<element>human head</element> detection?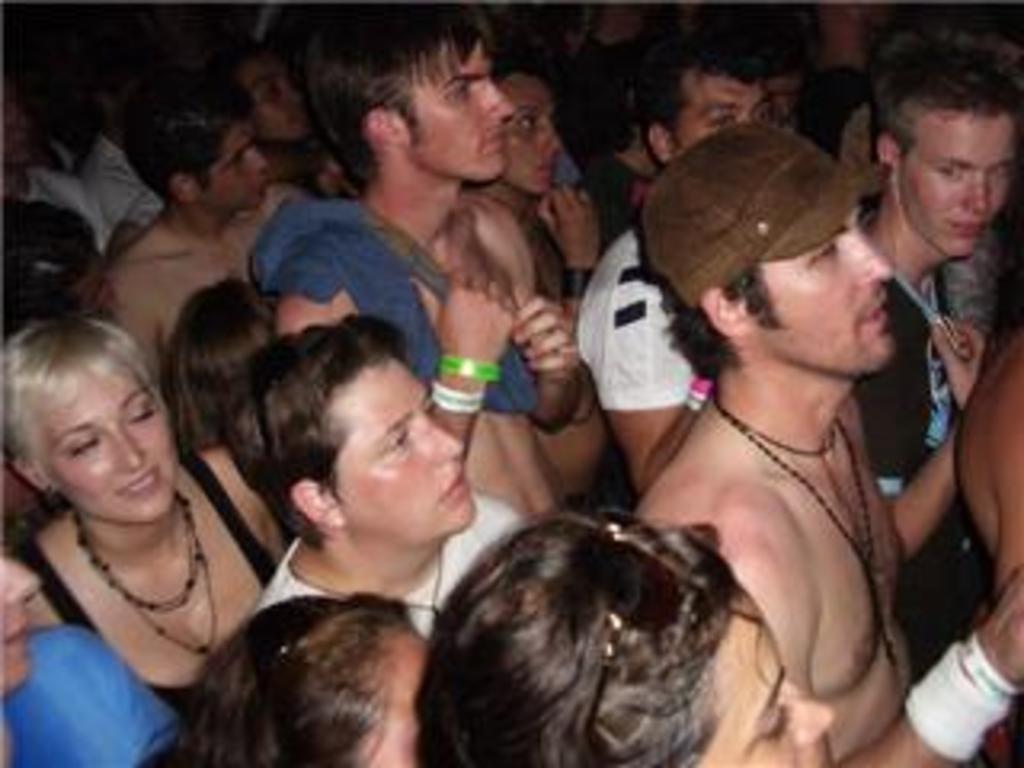
x1=118, y1=64, x2=266, y2=218
